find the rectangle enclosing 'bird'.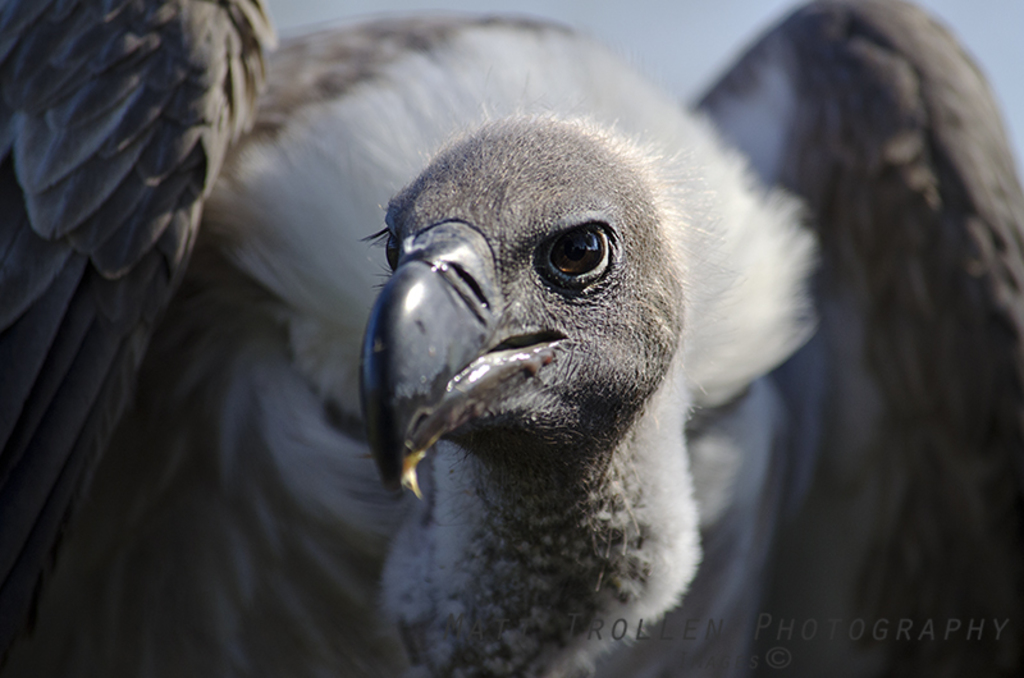
box=[365, 107, 709, 673].
